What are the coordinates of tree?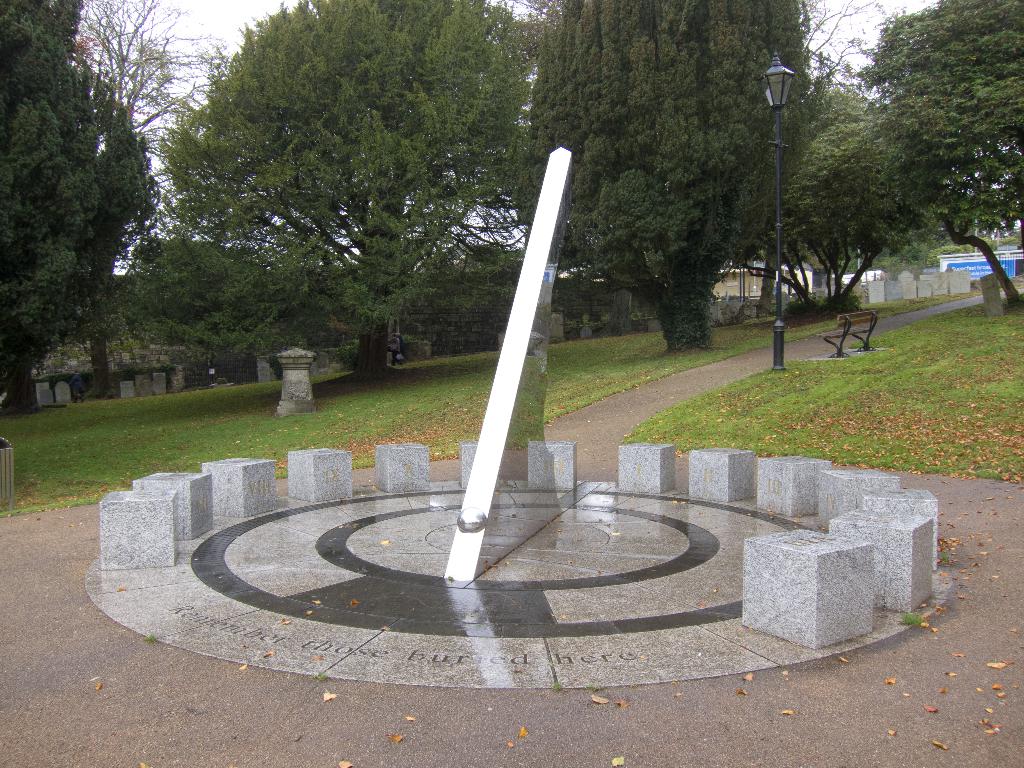
select_region(71, 0, 230, 396).
